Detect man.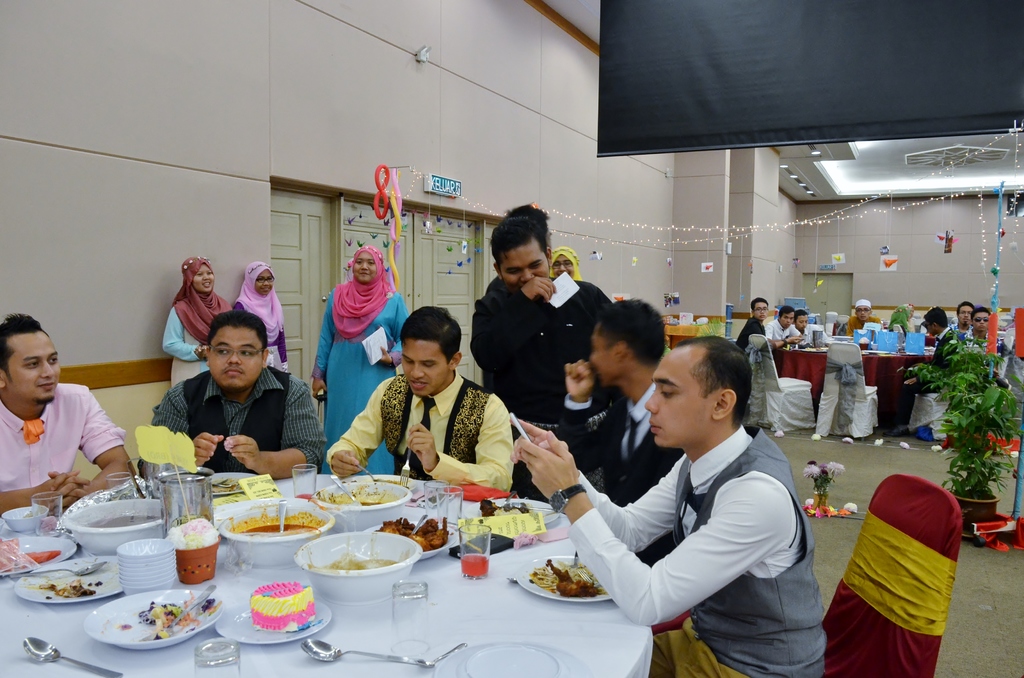
Detected at x1=462, y1=218, x2=614, y2=503.
